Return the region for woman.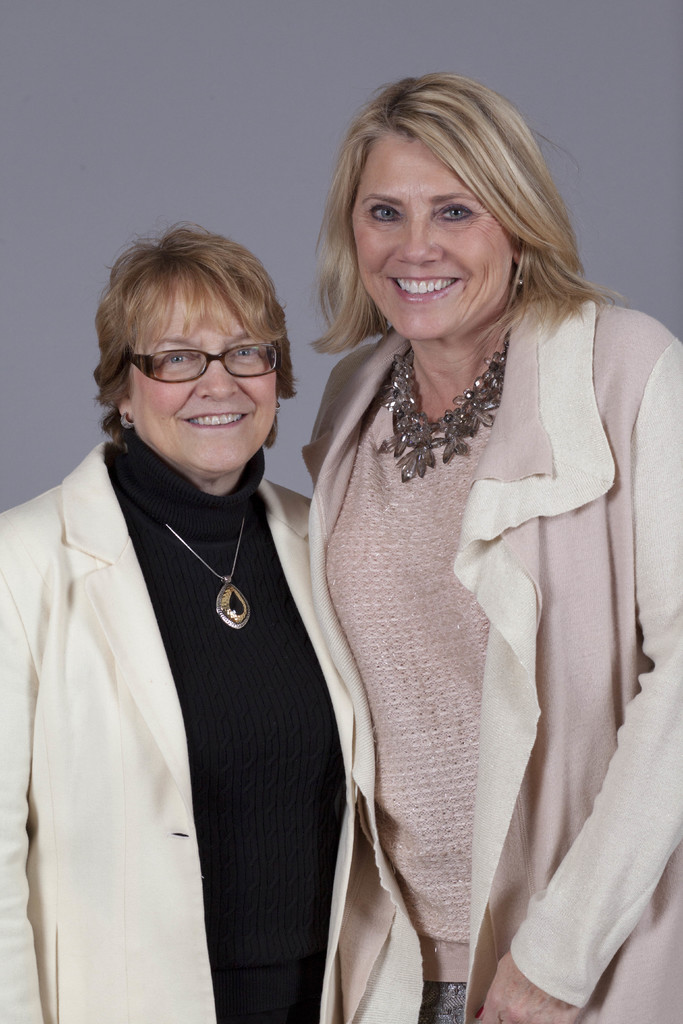
BBox(238, 100, 672, 982).
